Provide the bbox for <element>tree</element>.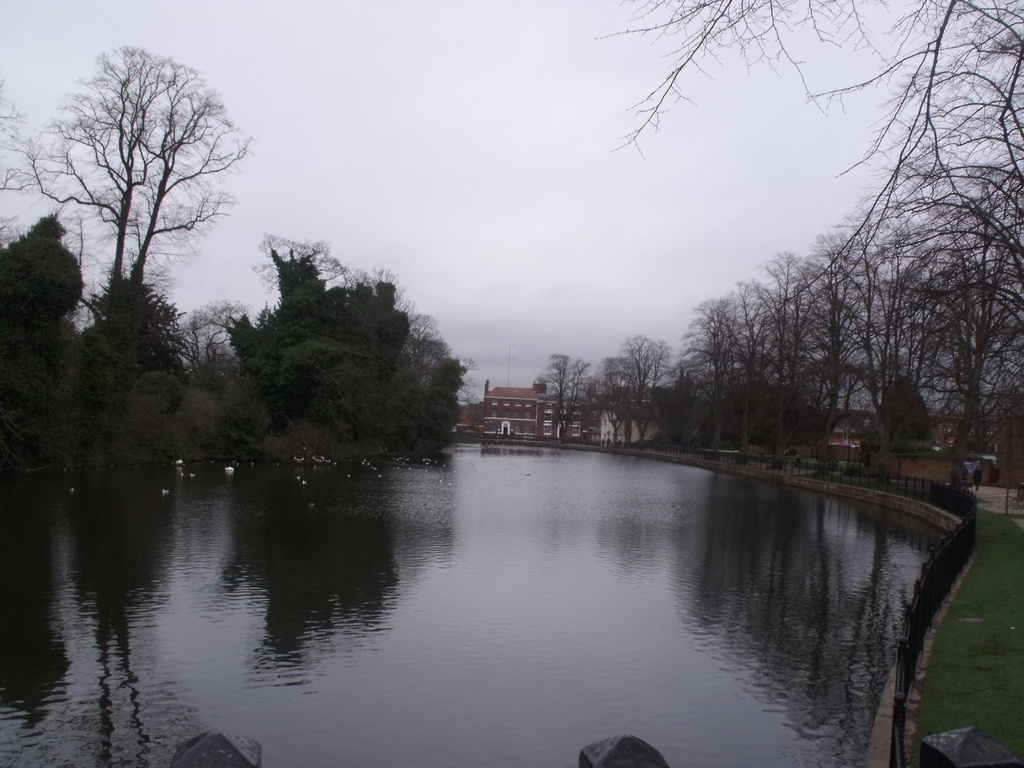
941,198,1023,474.
